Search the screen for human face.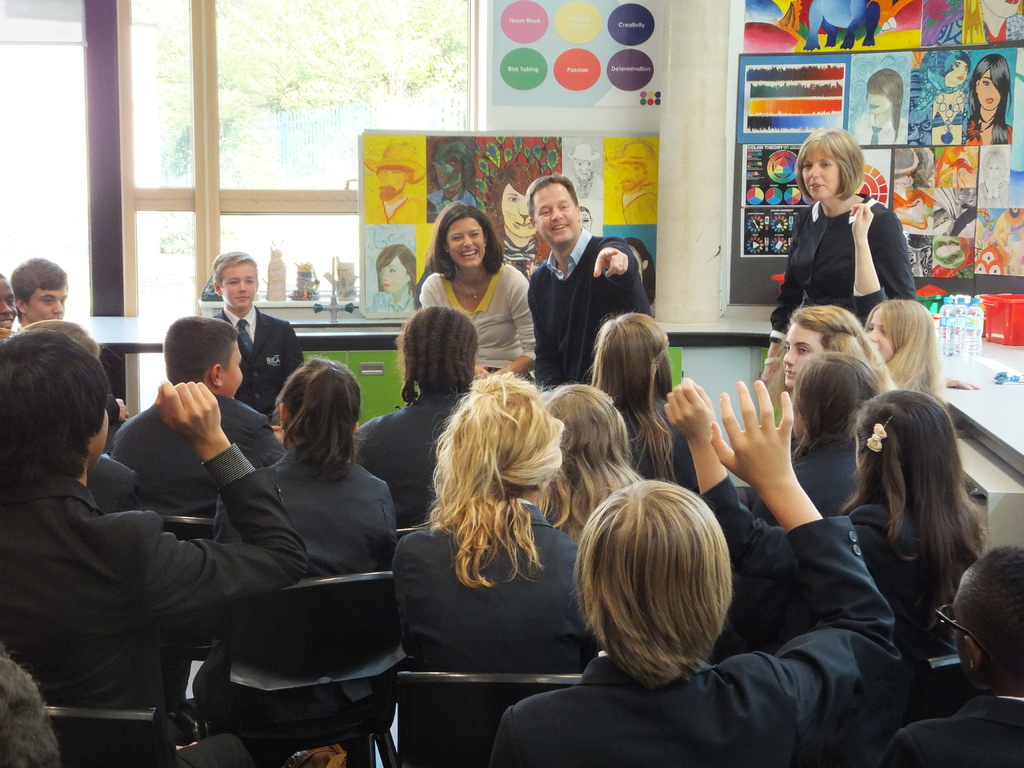
Found at bbox=(780, 315, 834, 388).
